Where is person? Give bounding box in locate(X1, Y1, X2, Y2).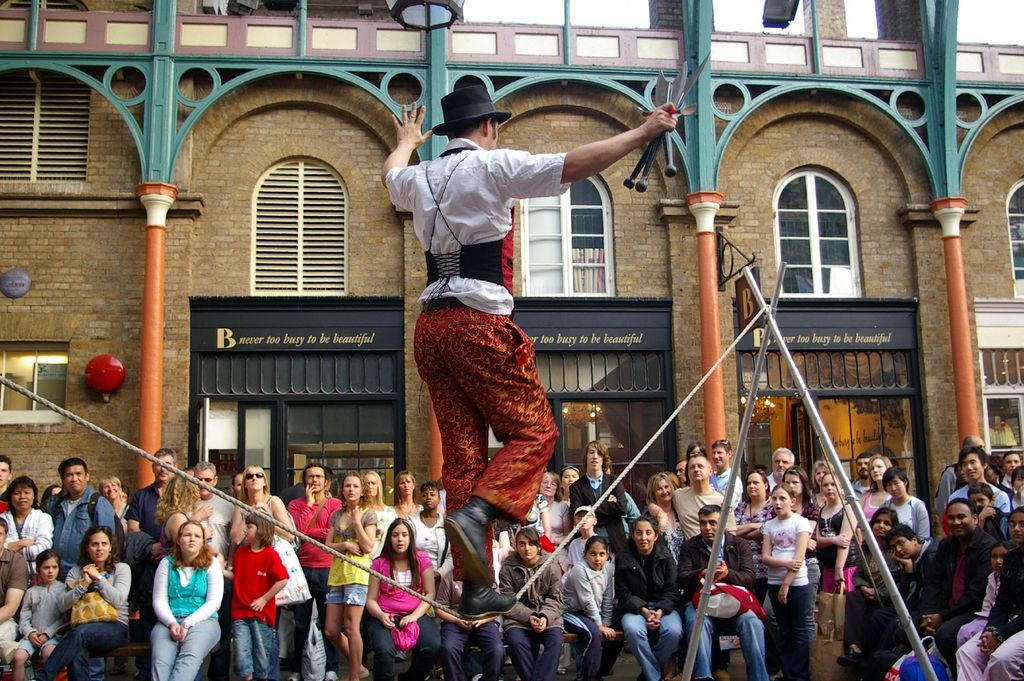
locate(362, 514, 442, 680).
